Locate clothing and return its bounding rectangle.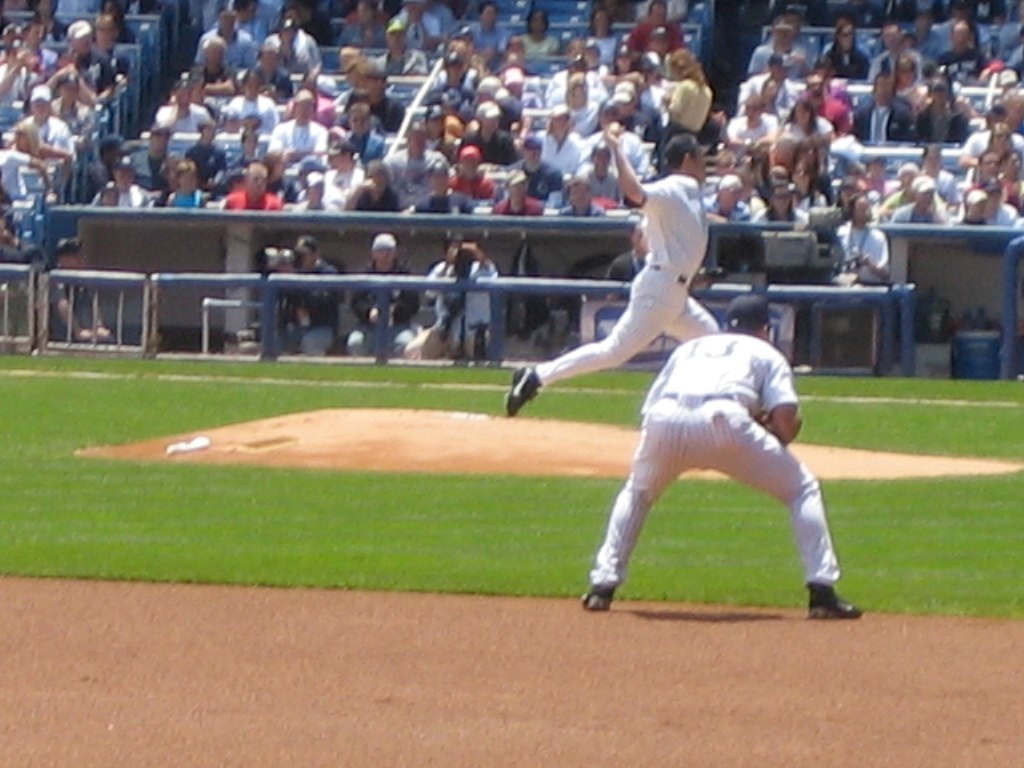
bbox(129, 149, 169, 176).
